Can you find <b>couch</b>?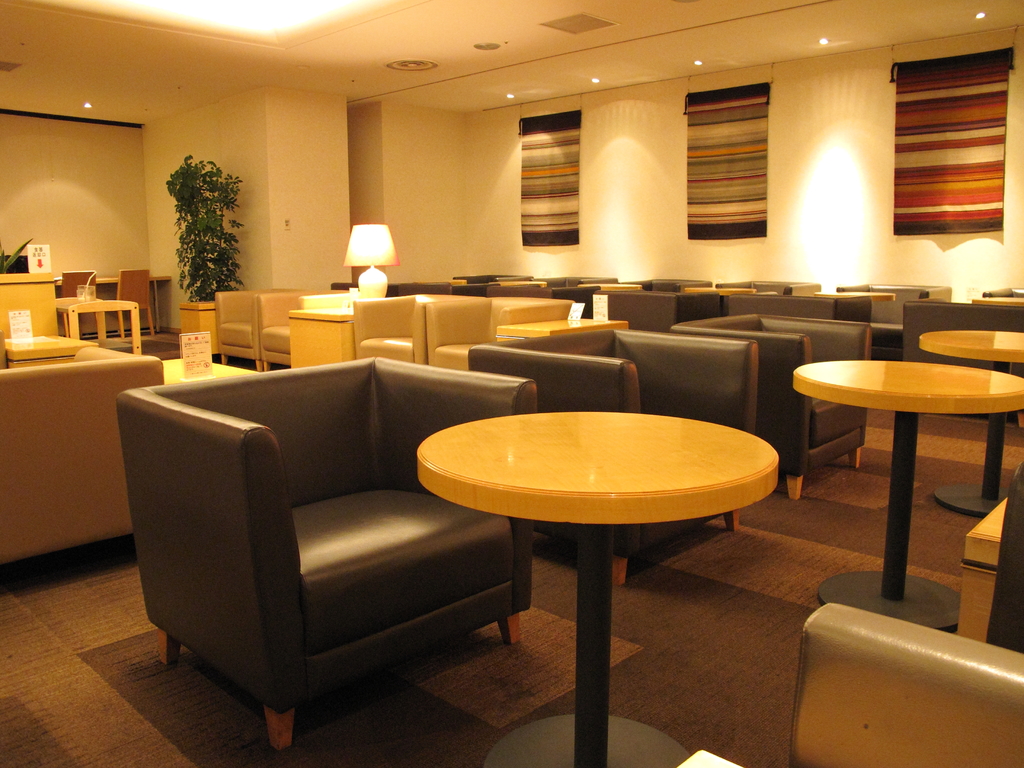
Yes, bounding box: x1=471 y1=329 x2=758 y2=585.
